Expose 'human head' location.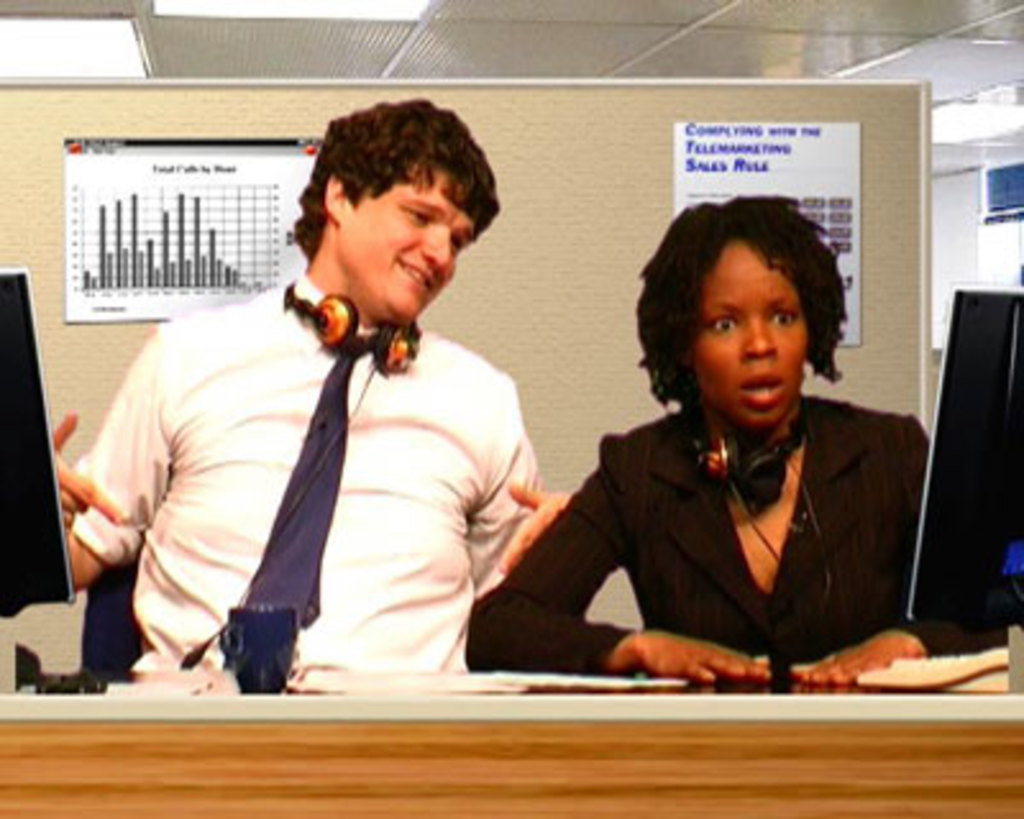
Exposed at 632,187,847,425.
